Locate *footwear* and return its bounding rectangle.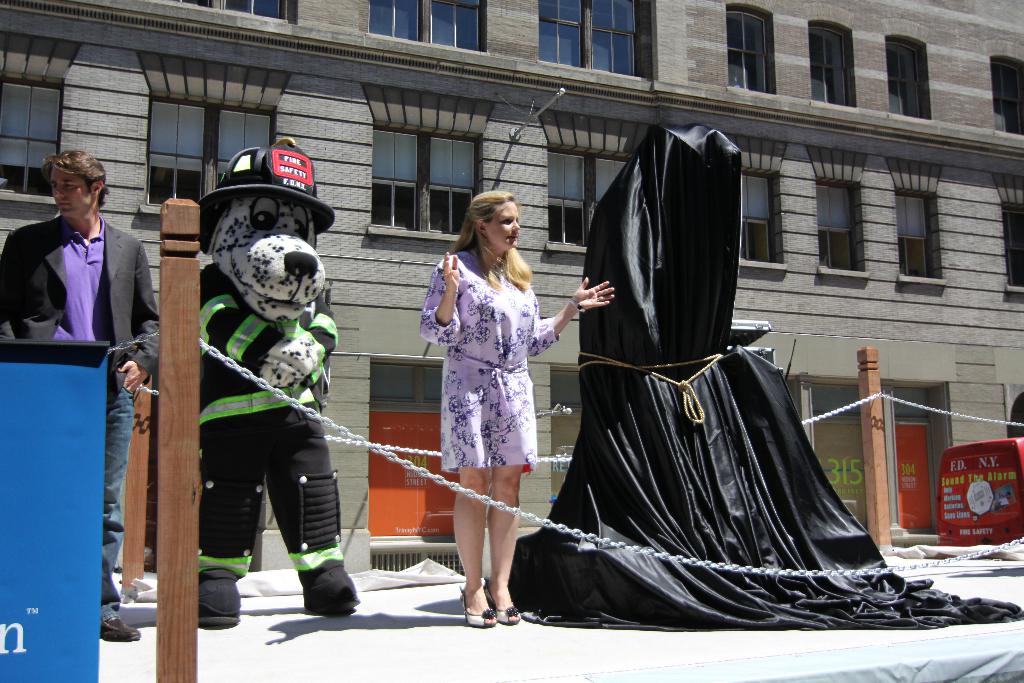
<box>195,562,246,627</box>.
